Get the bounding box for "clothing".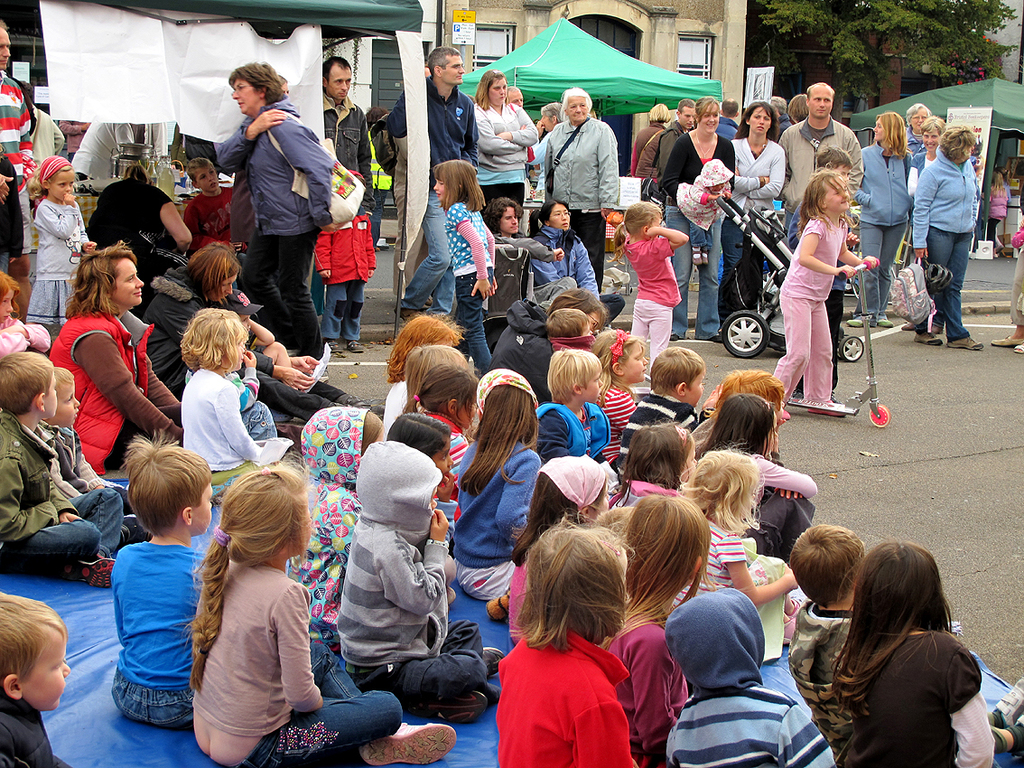
535,230,604,297.
